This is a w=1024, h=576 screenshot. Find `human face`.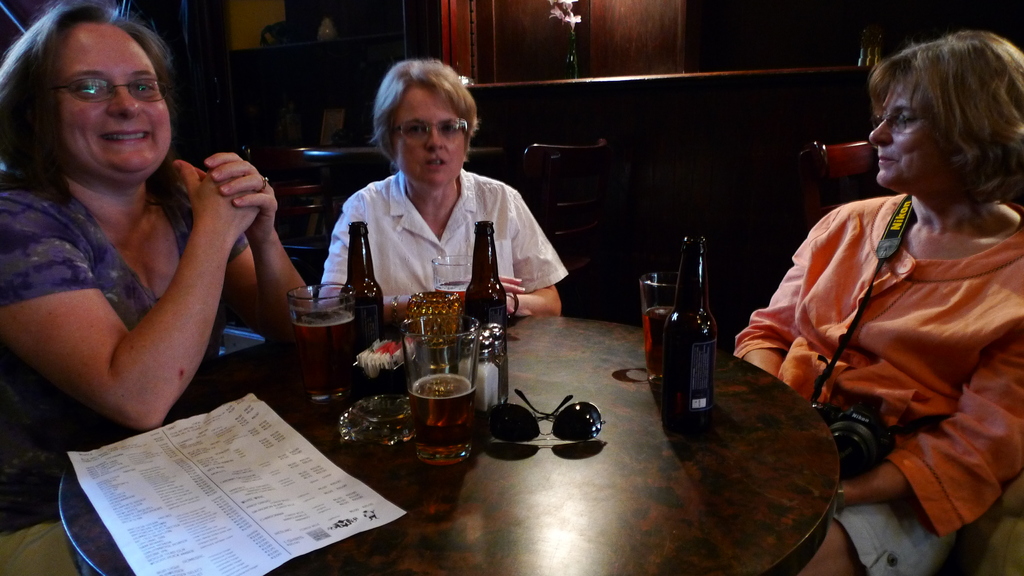
Bounding box: <box>393,88,469,183</box>.
